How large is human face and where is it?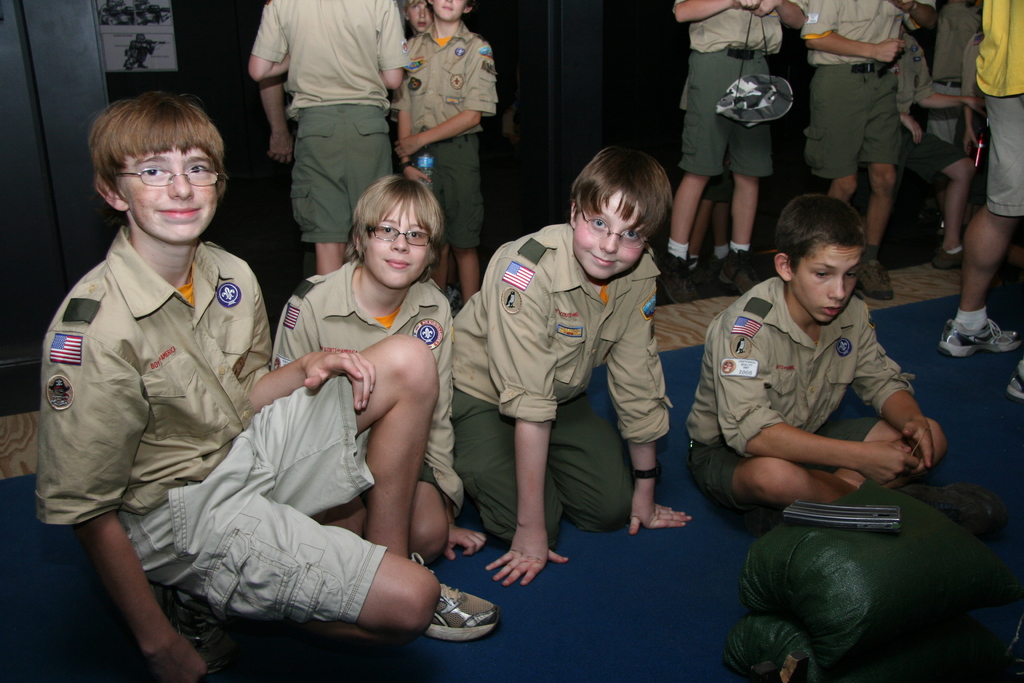
Bounding box: Rect(416, 0, 436, 31).
